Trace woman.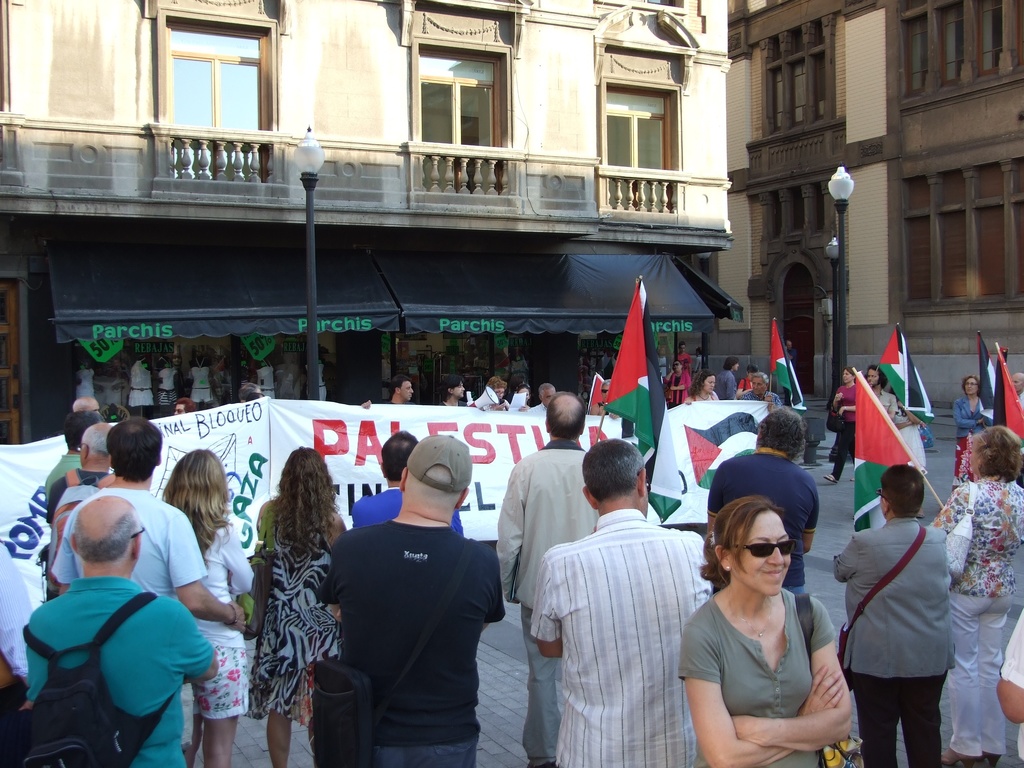
Traced to 437:378:464:408.
